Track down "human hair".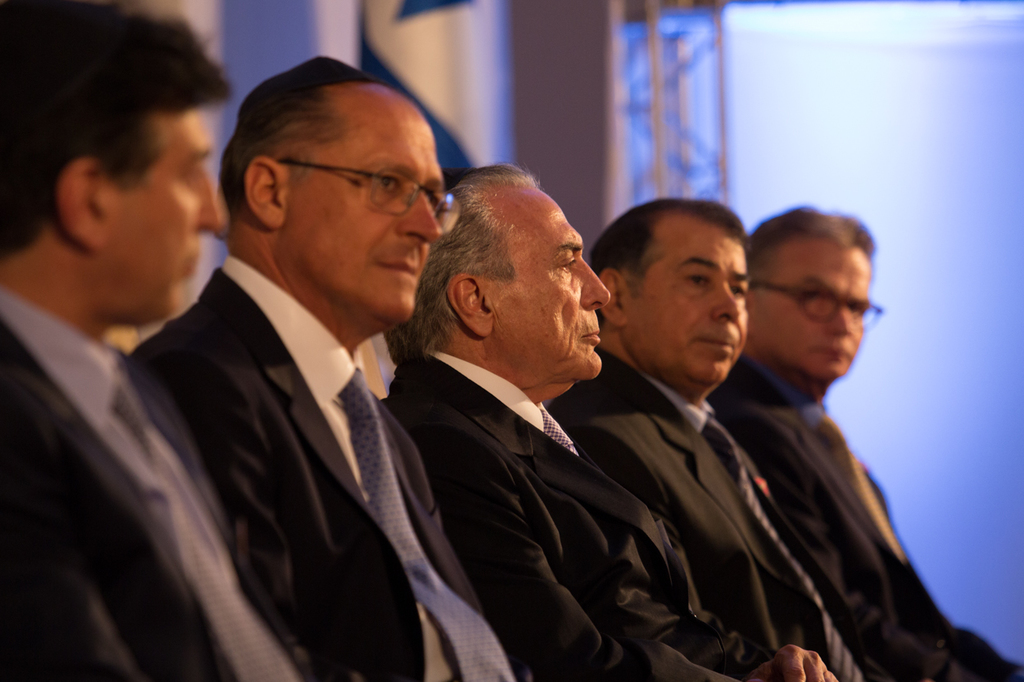
Tracked to Rect(385, 161, 534, 365).
